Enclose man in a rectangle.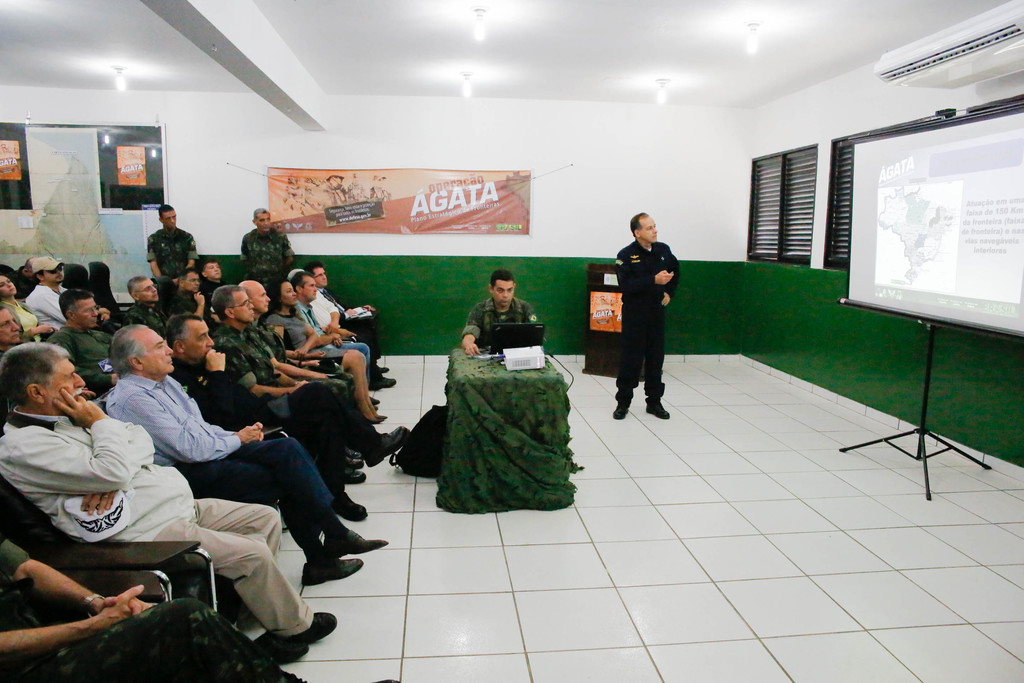
locate(605, 206, 692, 422).
